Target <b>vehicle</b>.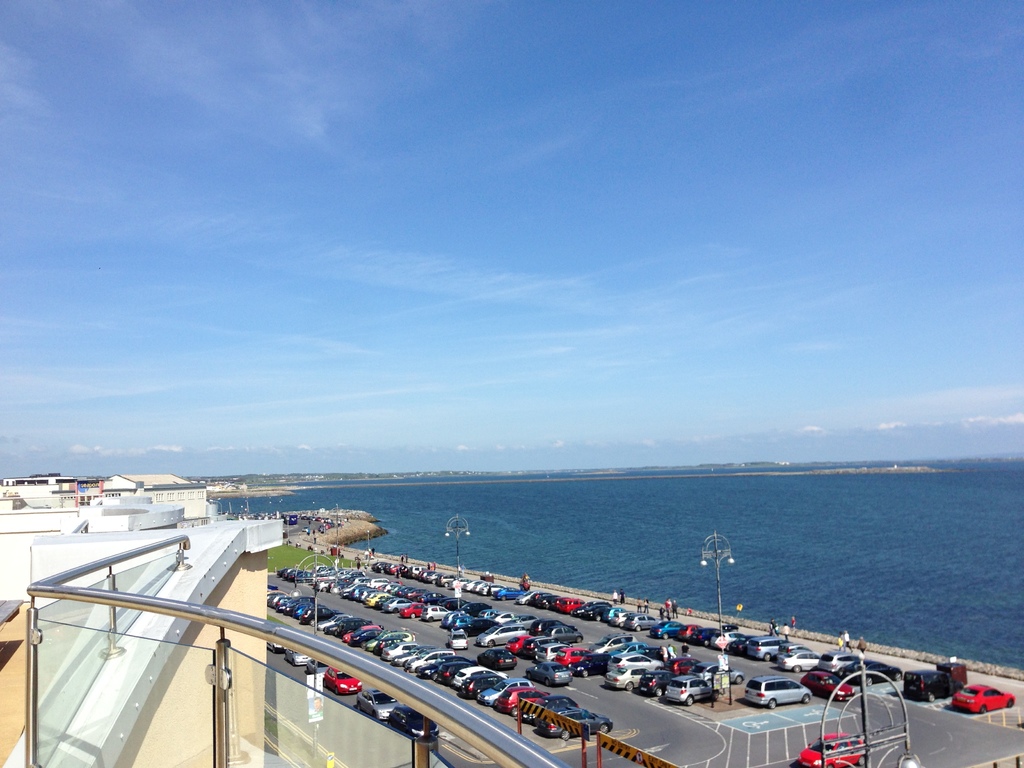
Target region: 902, 671, 971, 703.
